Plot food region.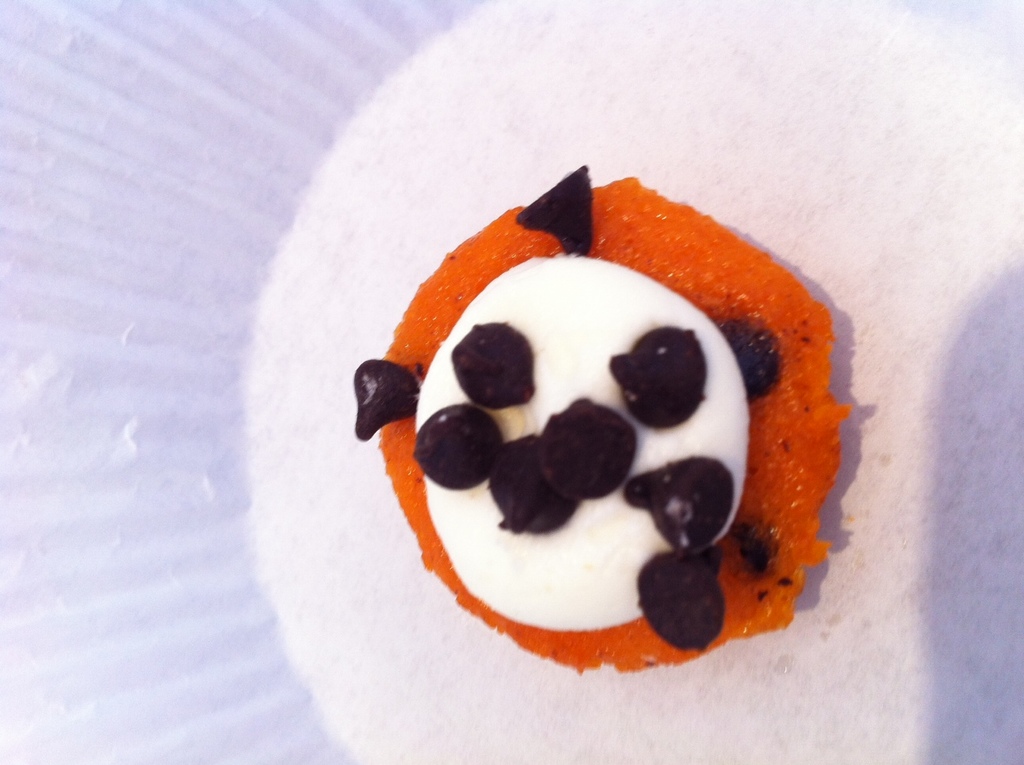
Plotted at 352, 191, 829, 661.
